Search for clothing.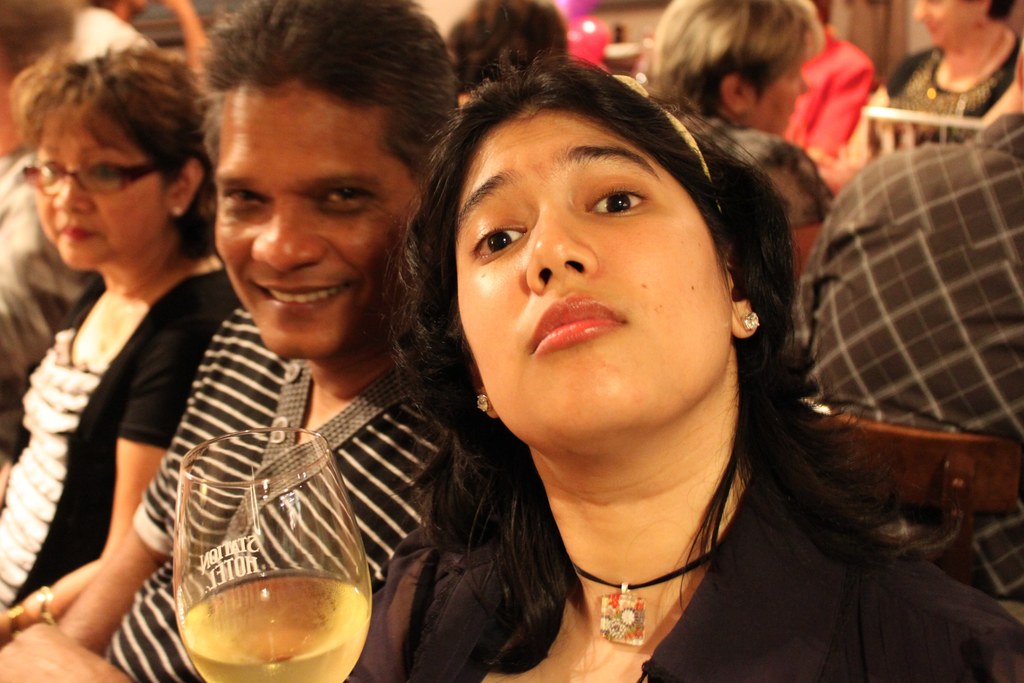
Found at {"left": 11, "top": 176, "right": 212, "bottom": 668}.
